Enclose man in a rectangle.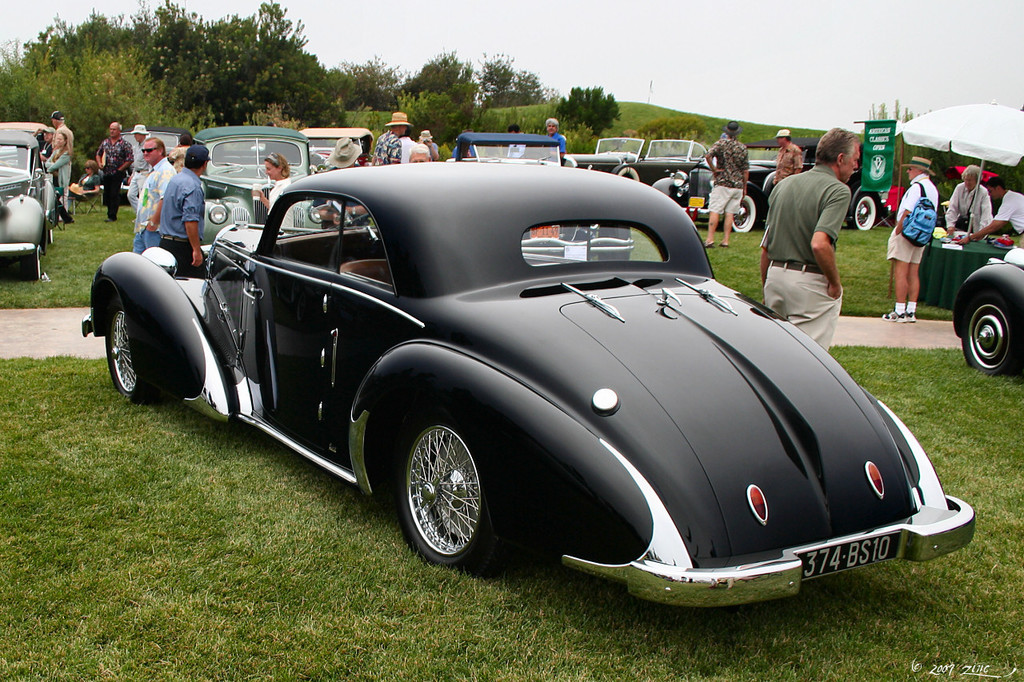
{"x1": 51, "y1": 110, "x2": 77, "y2": 158}.
